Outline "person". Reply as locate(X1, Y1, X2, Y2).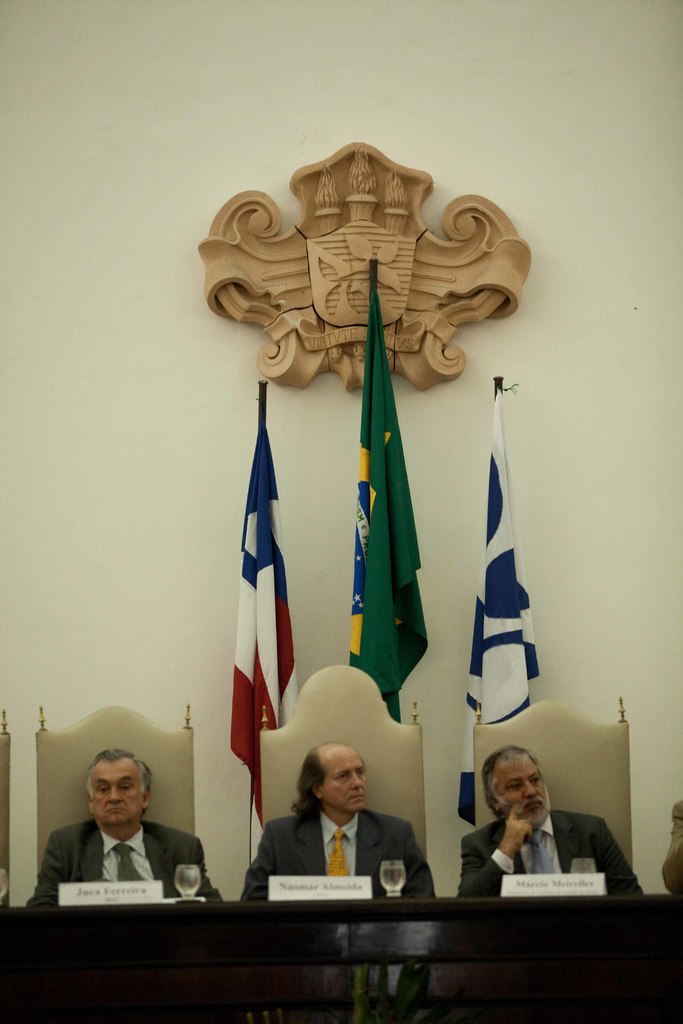
locate(24, 748, 226, 908).
